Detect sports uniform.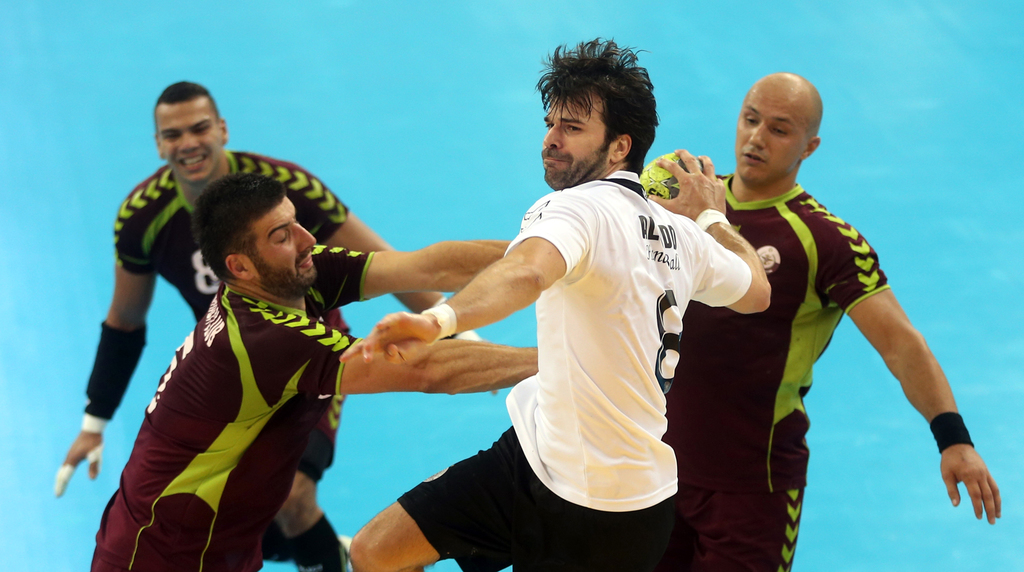
Detected at 84, 242, 384, 571.
